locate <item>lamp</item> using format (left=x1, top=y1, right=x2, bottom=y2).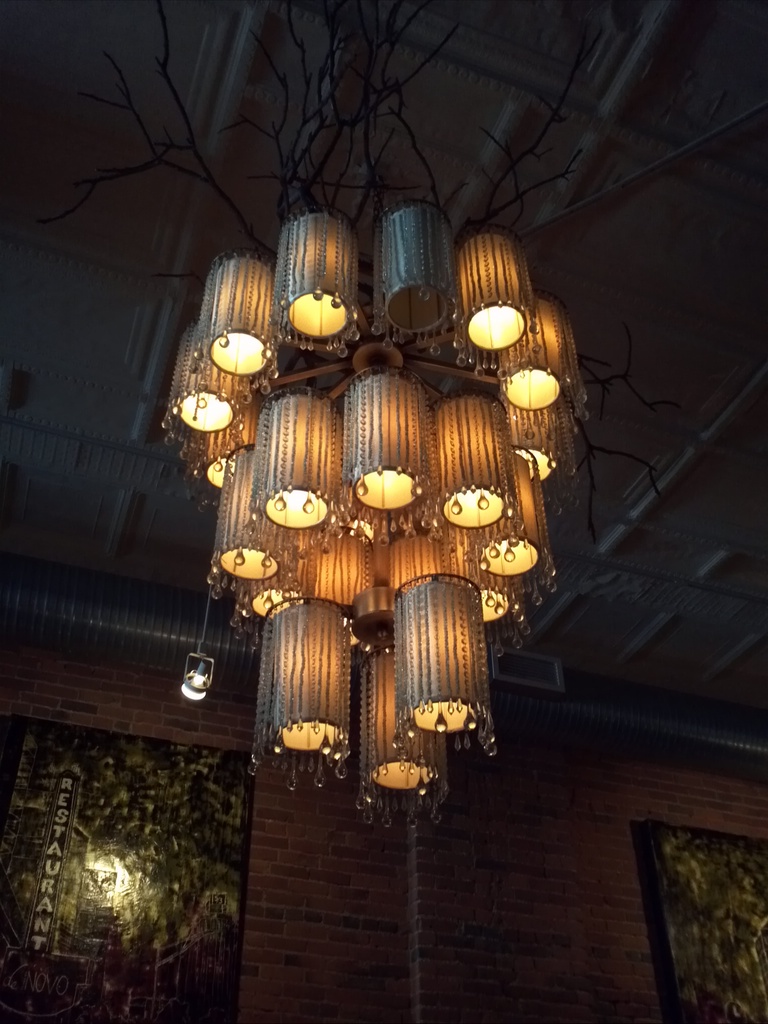
(left=461, top=222, right=535, bottom=369).
